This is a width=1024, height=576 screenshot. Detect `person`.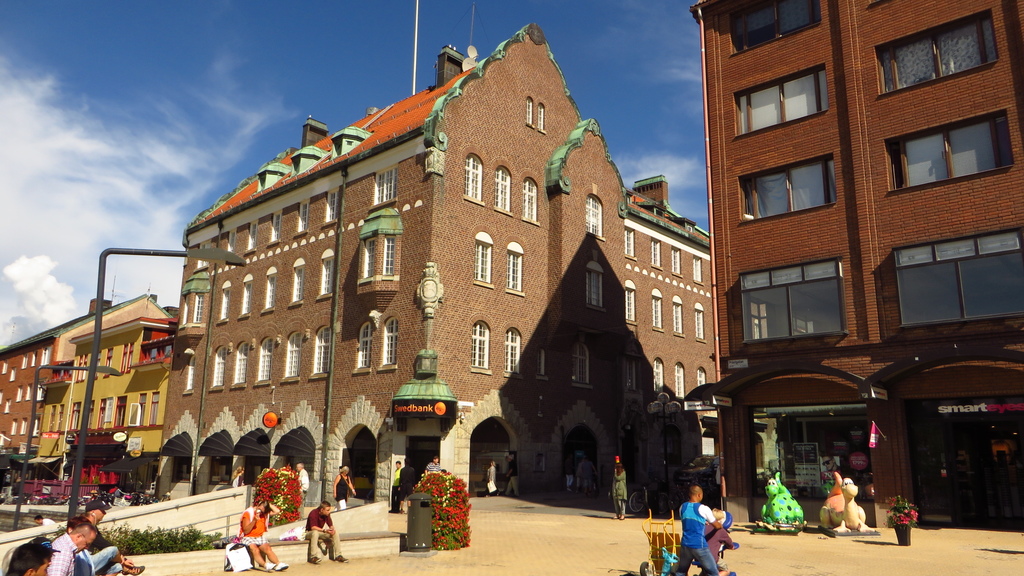
x1=613 y1=460 x2=627 y2=520.
